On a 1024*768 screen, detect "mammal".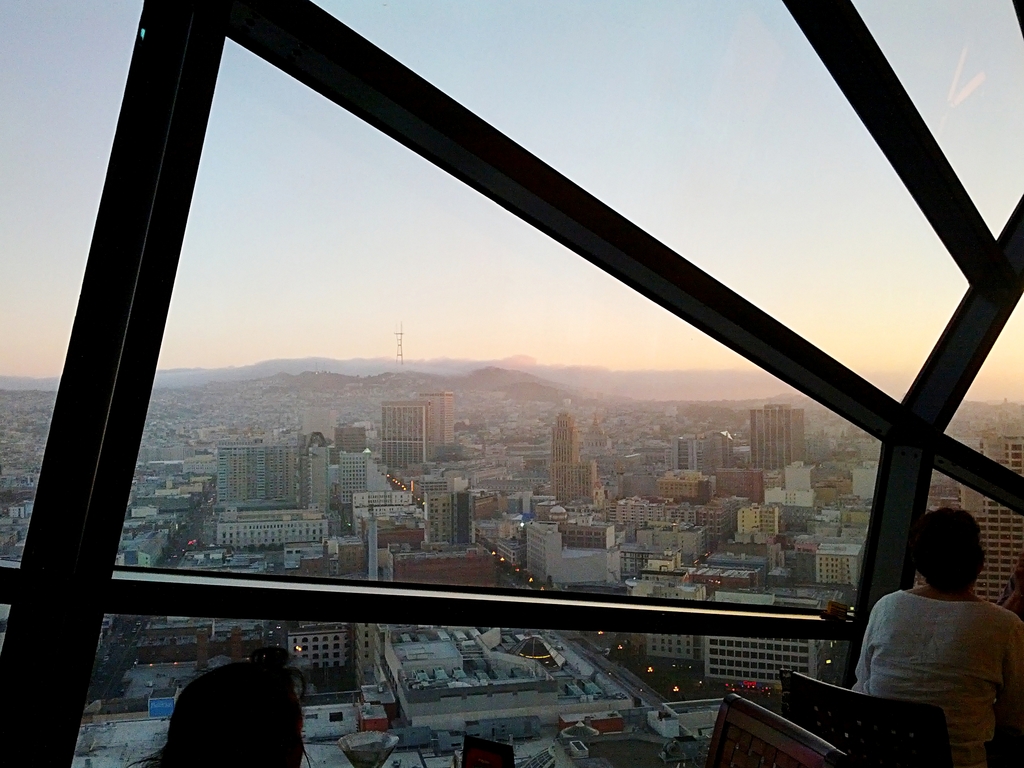
x1=128, y1=659, x2=313, y2=767.
